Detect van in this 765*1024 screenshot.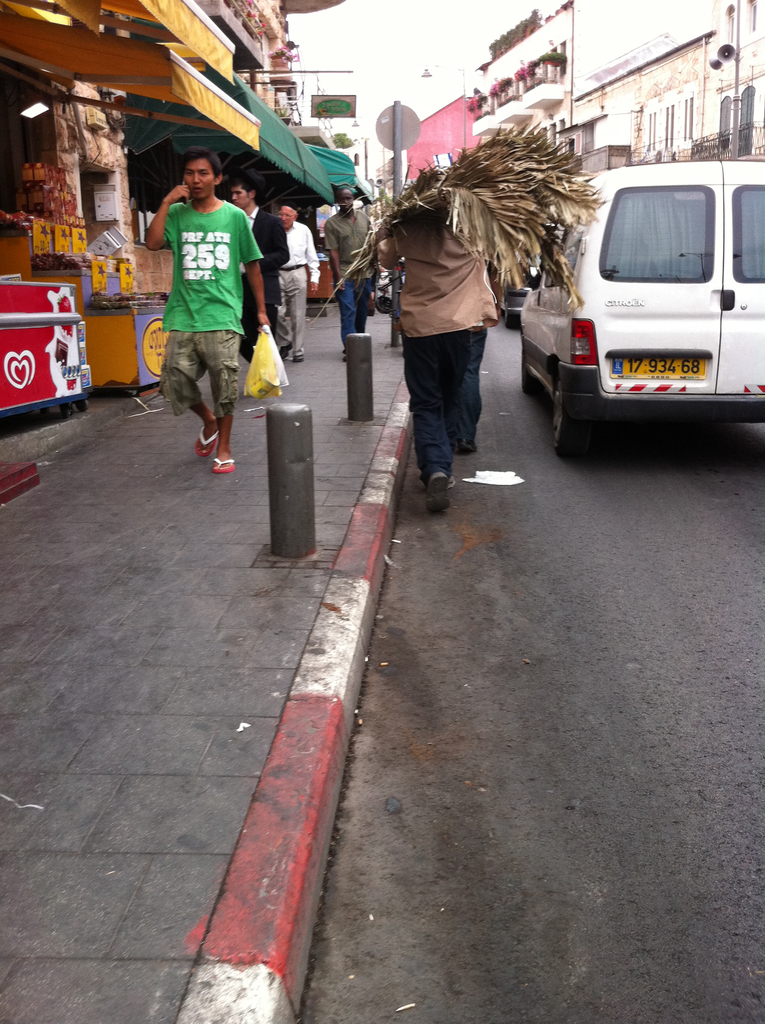
Detection: box=[513, 158, 764, 466].
